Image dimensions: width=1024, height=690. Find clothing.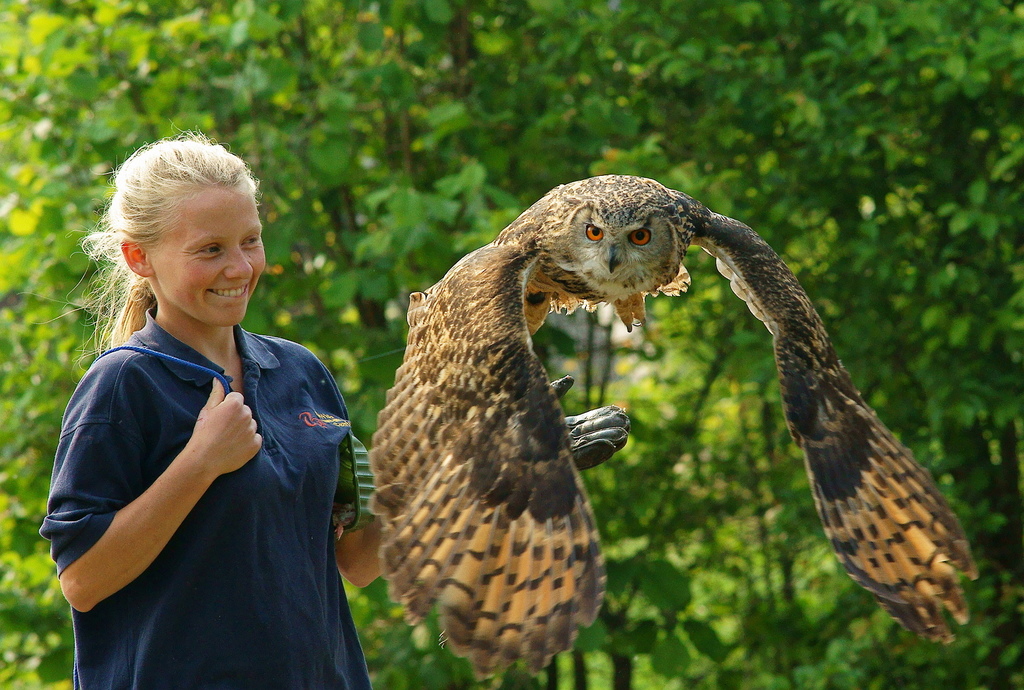
box(54, 263, 344, 664).
